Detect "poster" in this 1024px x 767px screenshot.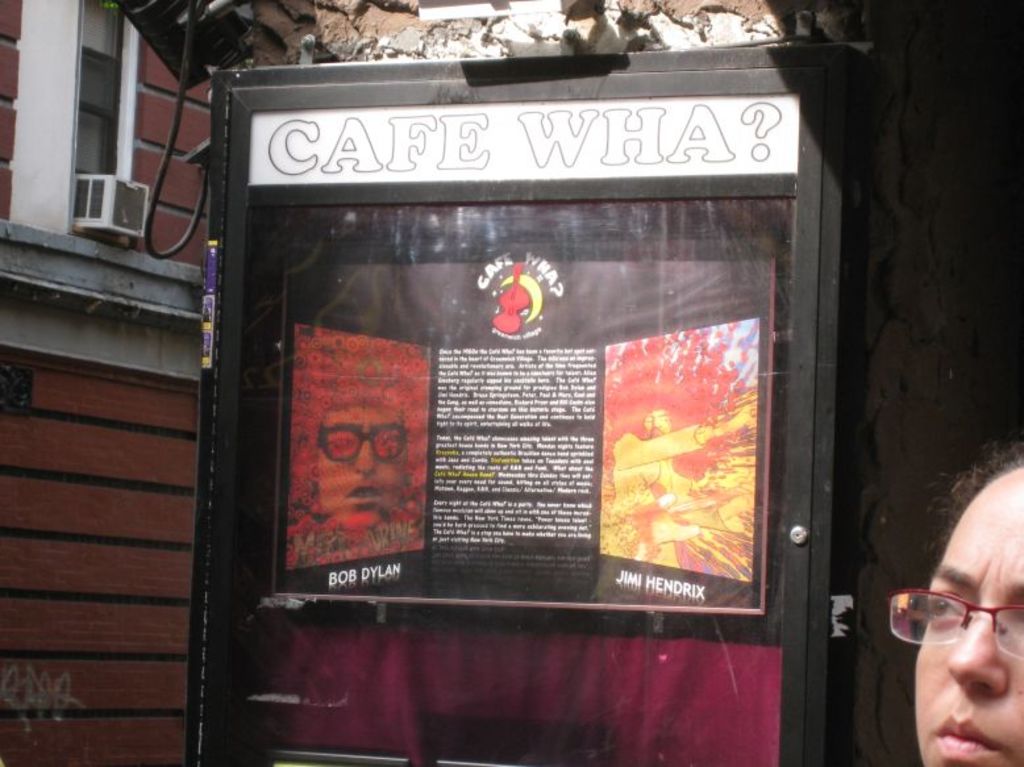
Detection: [233, 99, 795, 766].
